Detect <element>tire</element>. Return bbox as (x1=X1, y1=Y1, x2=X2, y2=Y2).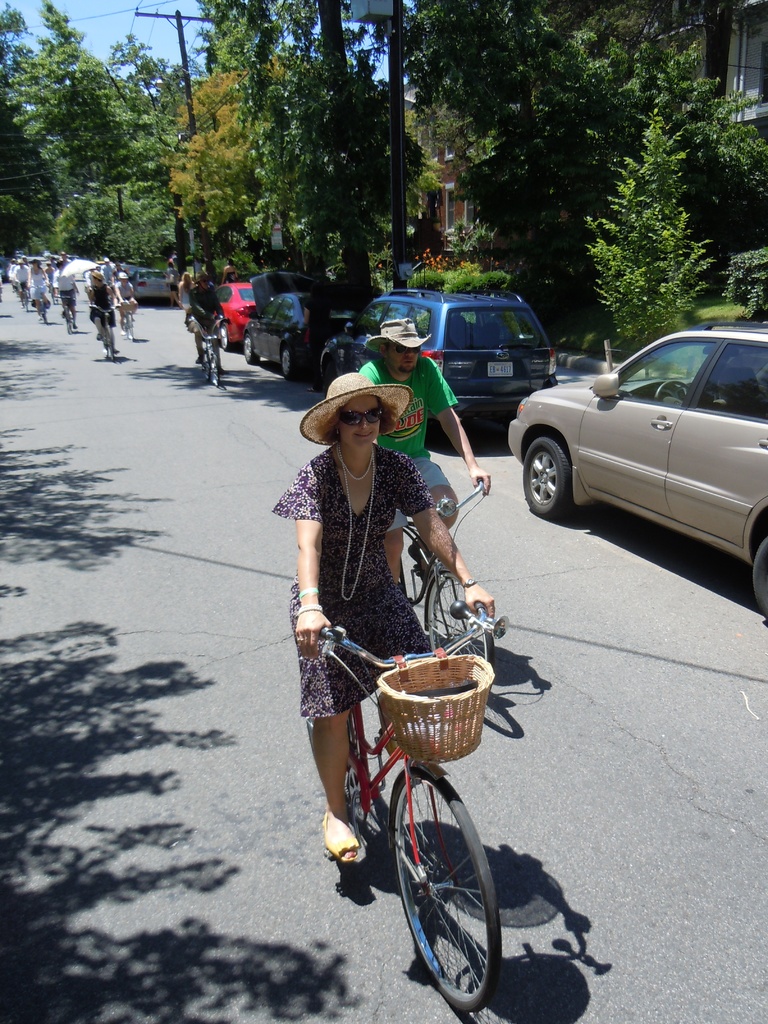
(x1=108, y1=326, x2=118, y2=362).
